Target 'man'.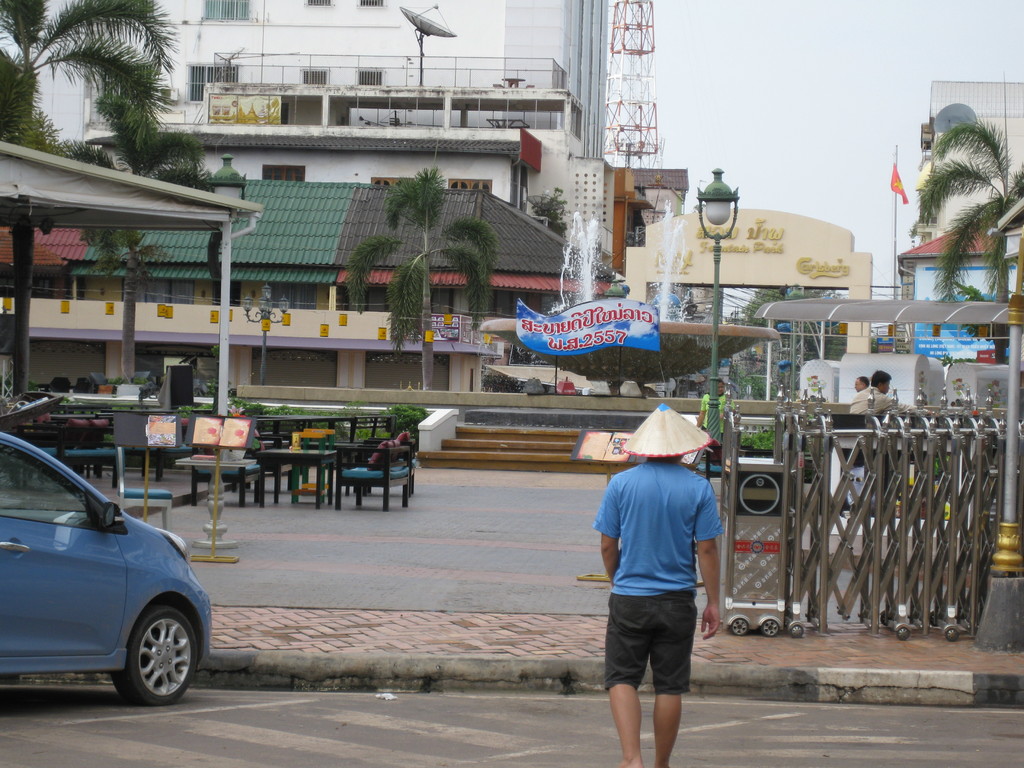
Target region: left=851, top=376, right=870, bottom=392.
